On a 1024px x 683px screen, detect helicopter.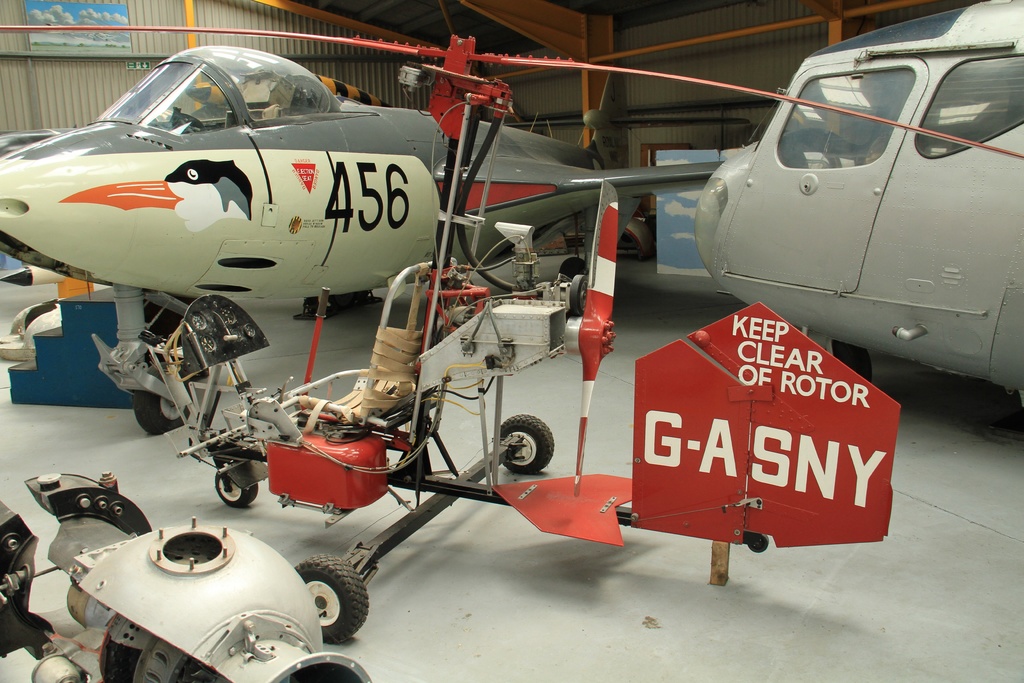
(666, 0, 1023, 402).
